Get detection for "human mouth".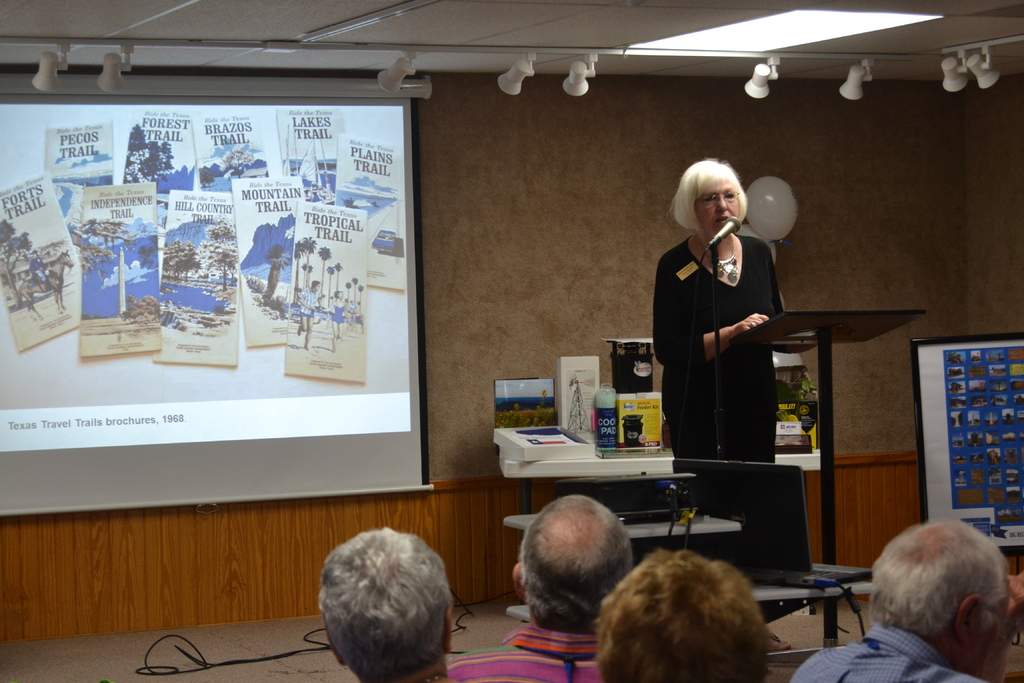
Detection: box(716, 217, 728, 224).
